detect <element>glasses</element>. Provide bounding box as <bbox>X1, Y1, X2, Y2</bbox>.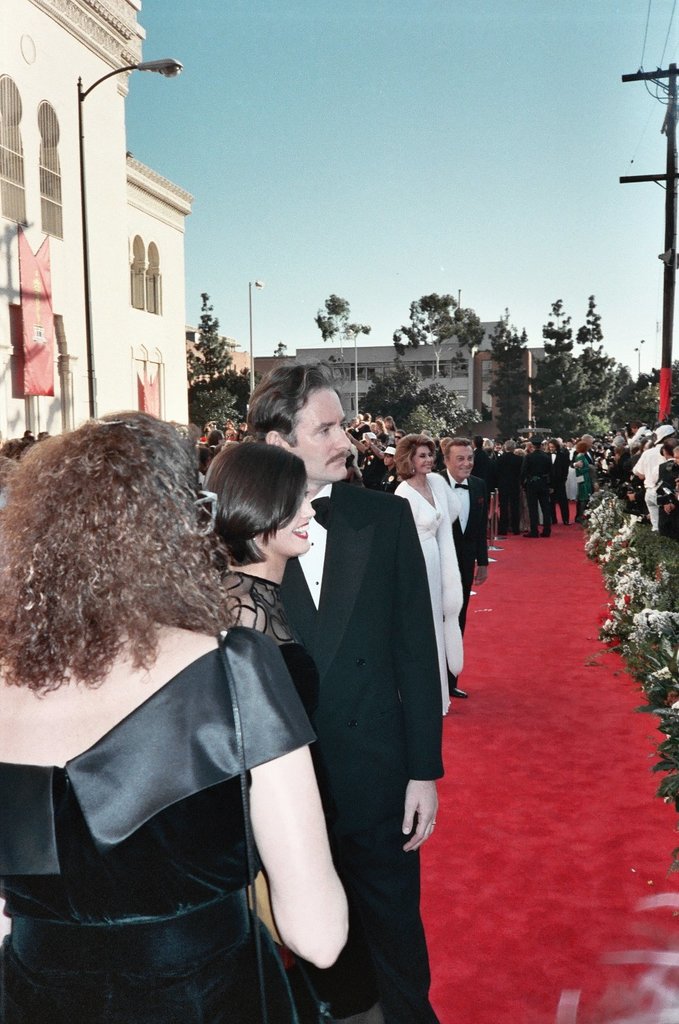
<bbox>185, 487, 220, 537</bbox>.
